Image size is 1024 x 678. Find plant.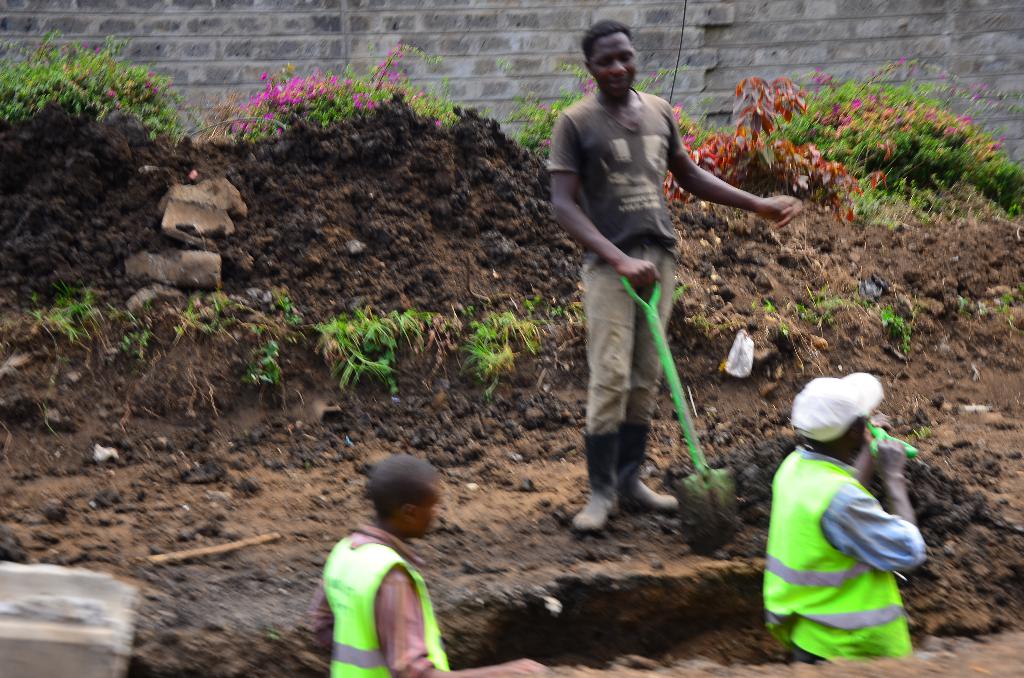
234,344,268,385.
